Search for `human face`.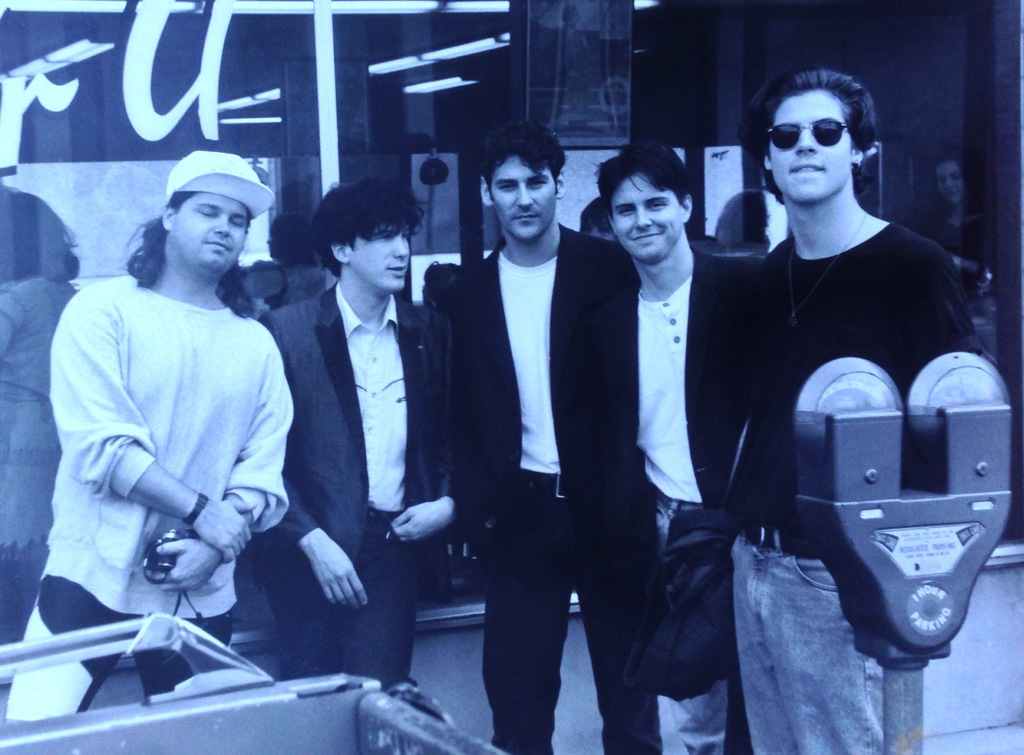
Found at BBox(485, 157, 556, 242).
